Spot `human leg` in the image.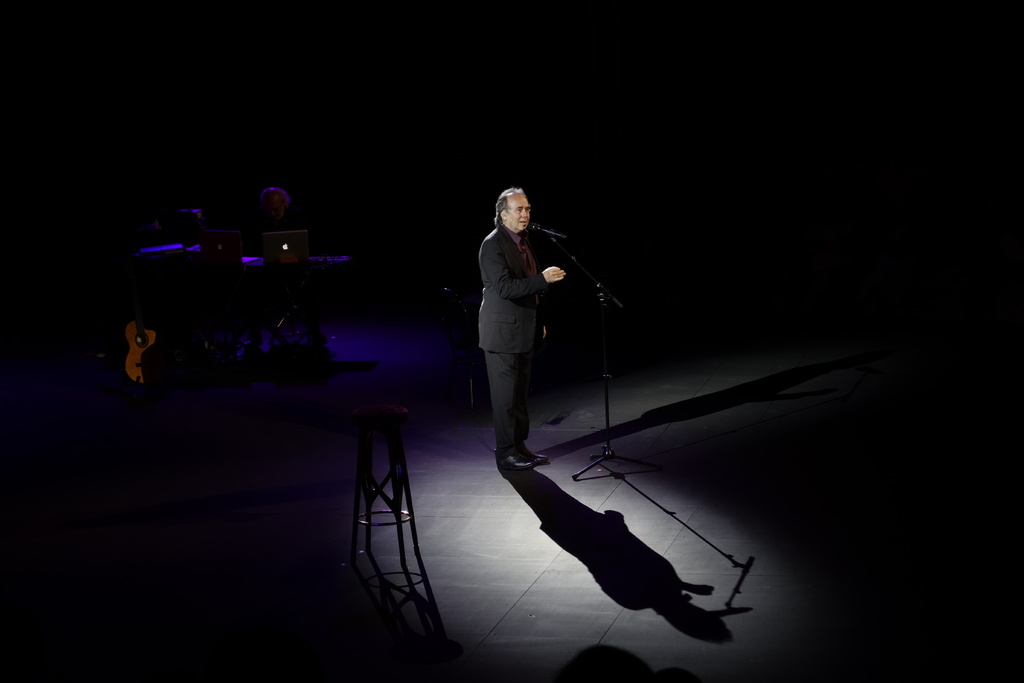
`human leg` found at (x1=509, y1=360, x2=545, y2=466).
